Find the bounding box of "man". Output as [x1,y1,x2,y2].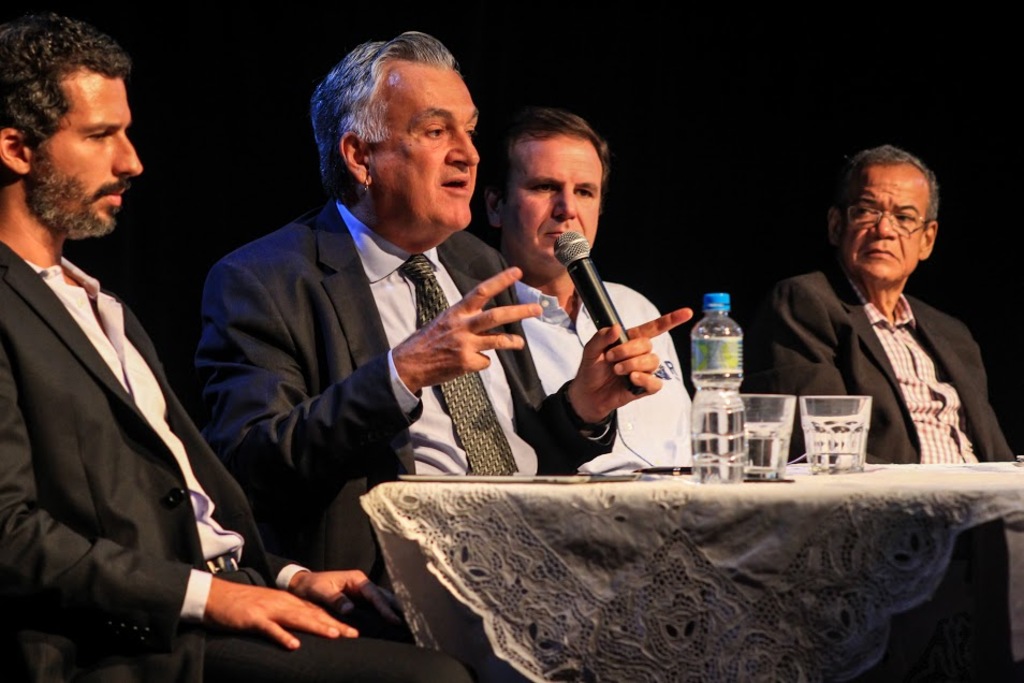
[192,33,693,573].
